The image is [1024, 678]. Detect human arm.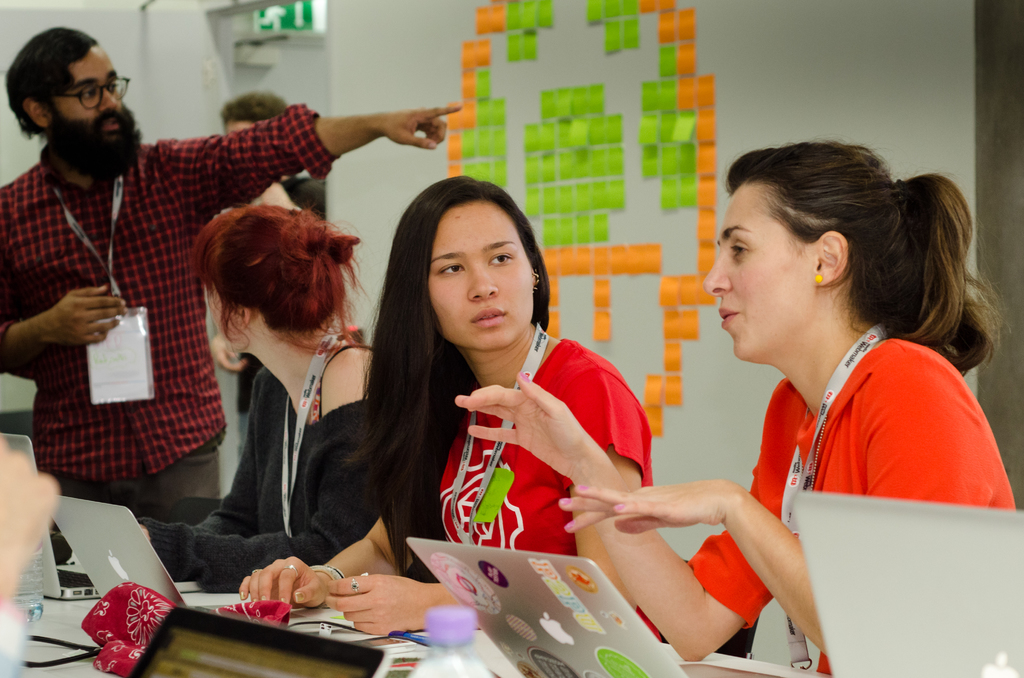
Detection: BBox(451, 378, 806, 659).
